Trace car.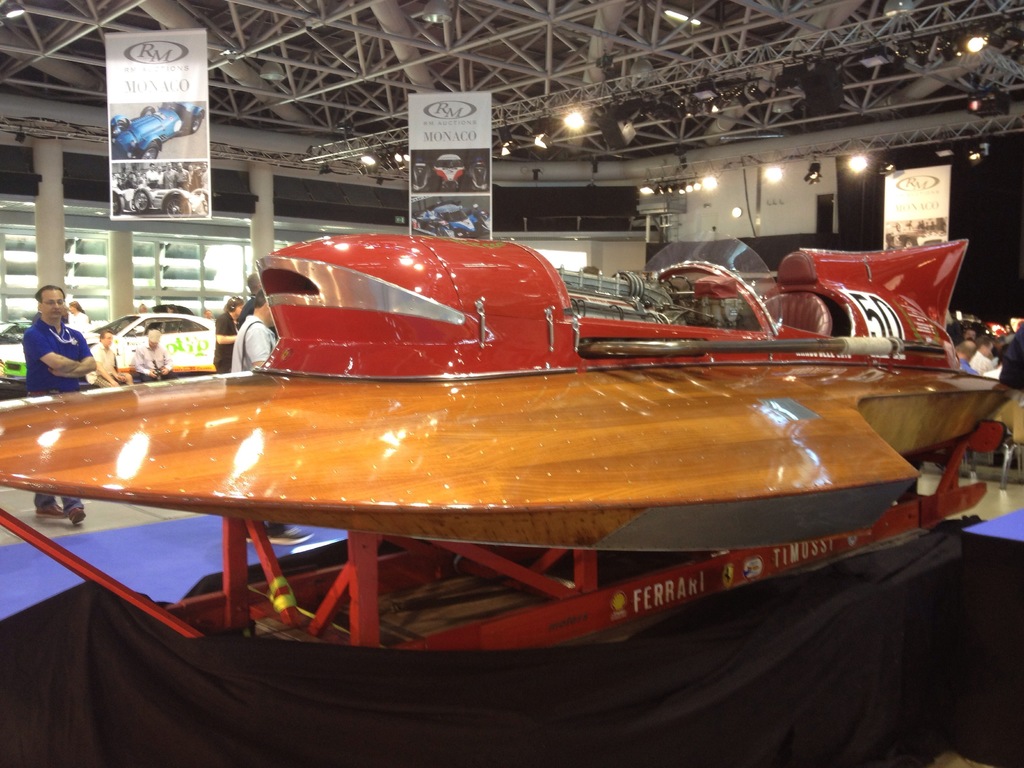
Traced to <bbox>415, 198, 491, 233</bbox>.
